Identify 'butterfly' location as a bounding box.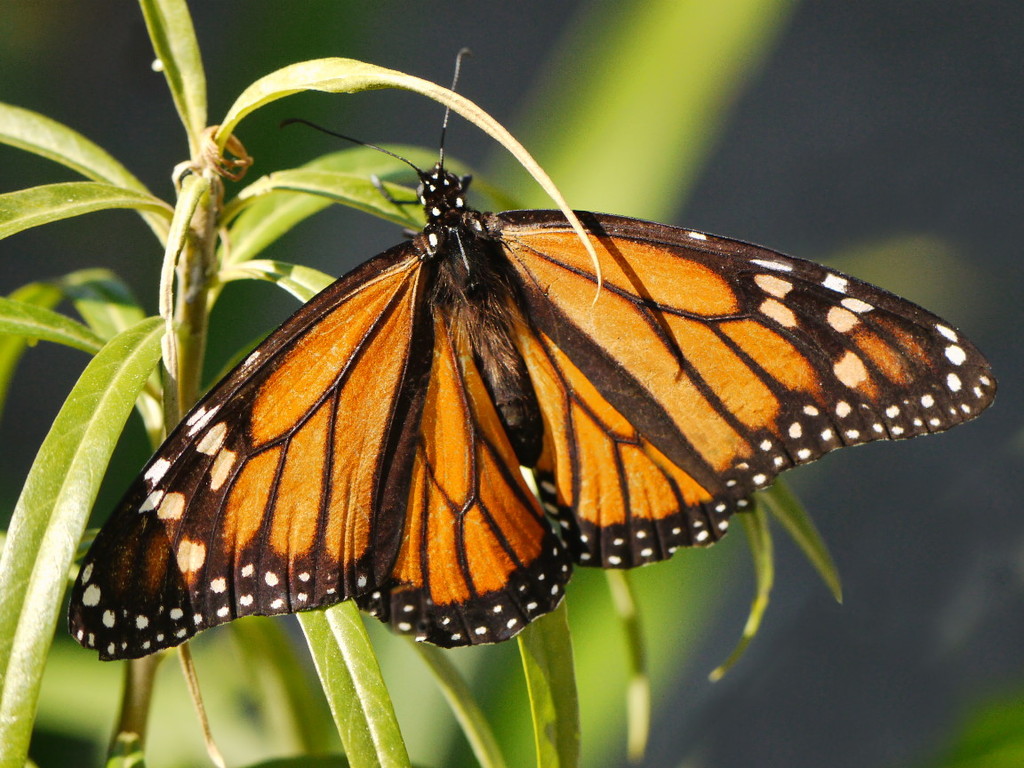
[57,40,999,675].
